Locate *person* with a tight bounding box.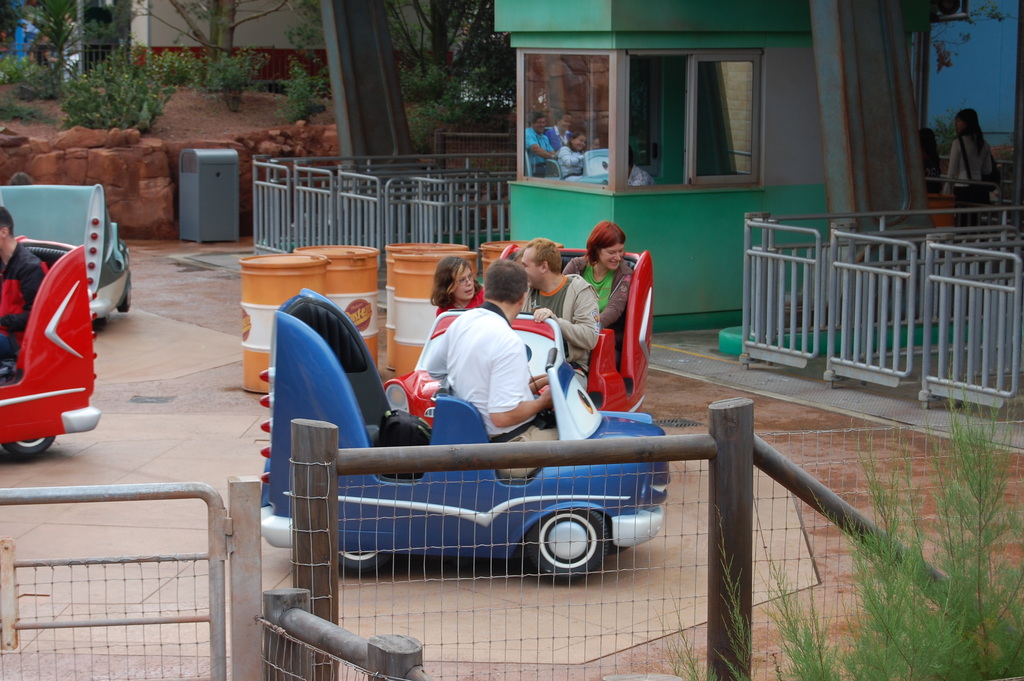
0/203/47/377.
